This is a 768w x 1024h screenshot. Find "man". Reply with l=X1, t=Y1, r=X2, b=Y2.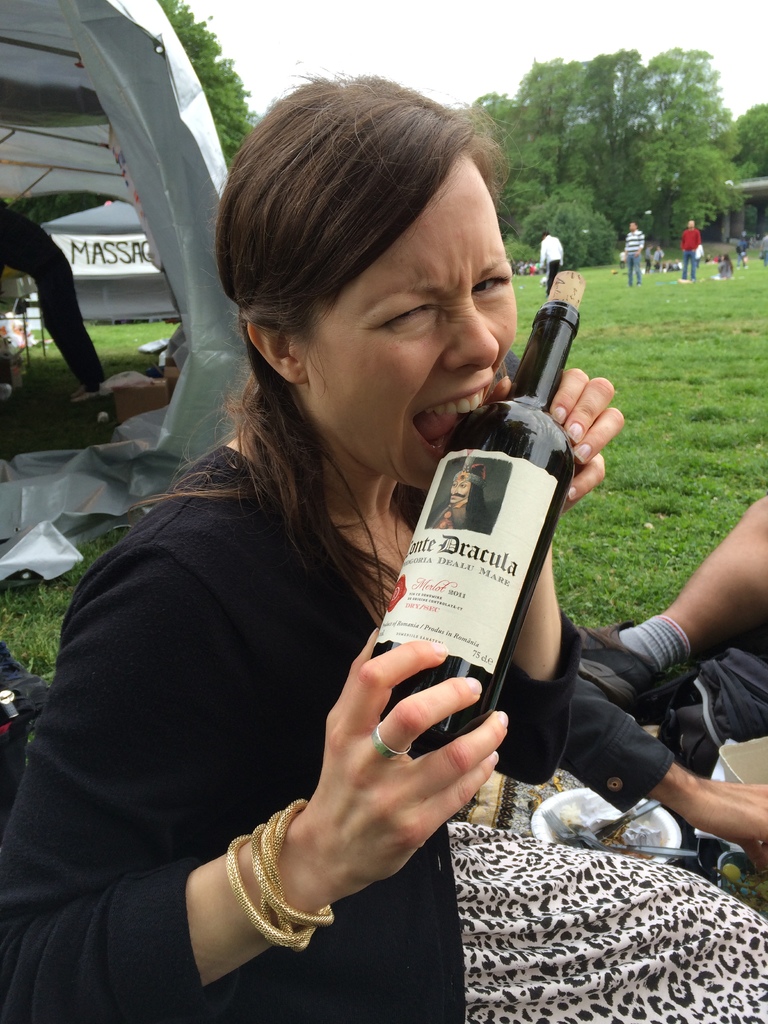
l=737, t=239, r=751, b=270.
